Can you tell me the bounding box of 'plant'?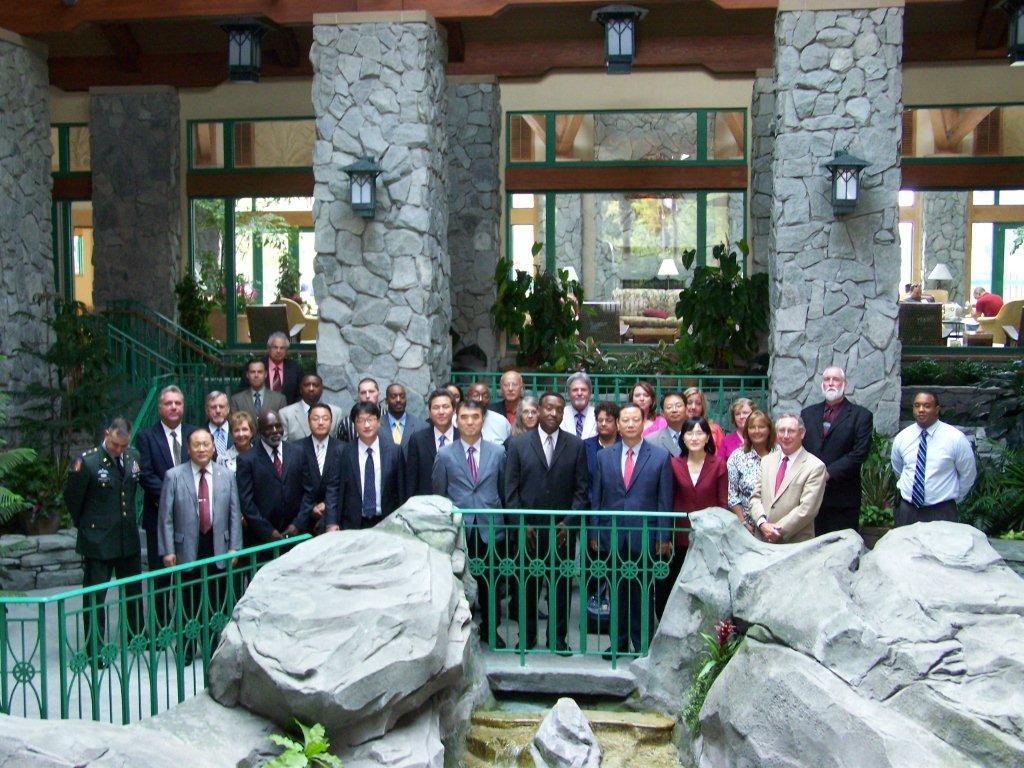
locate(253, 708, 342, 767).
